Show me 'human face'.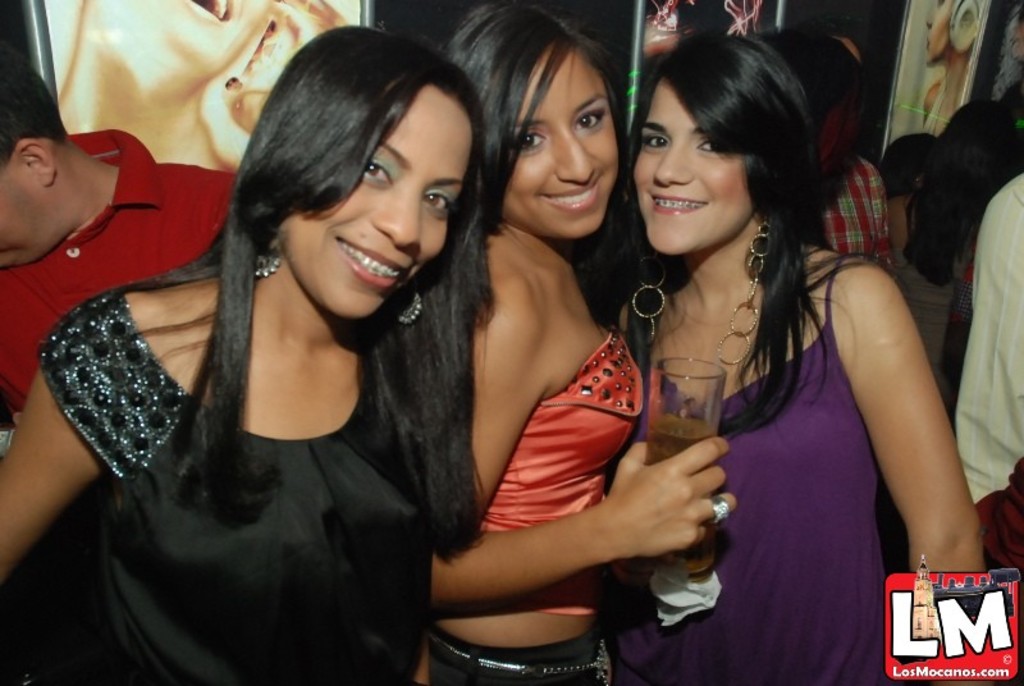
'human face' is here: [634, 77, 756, 255].
